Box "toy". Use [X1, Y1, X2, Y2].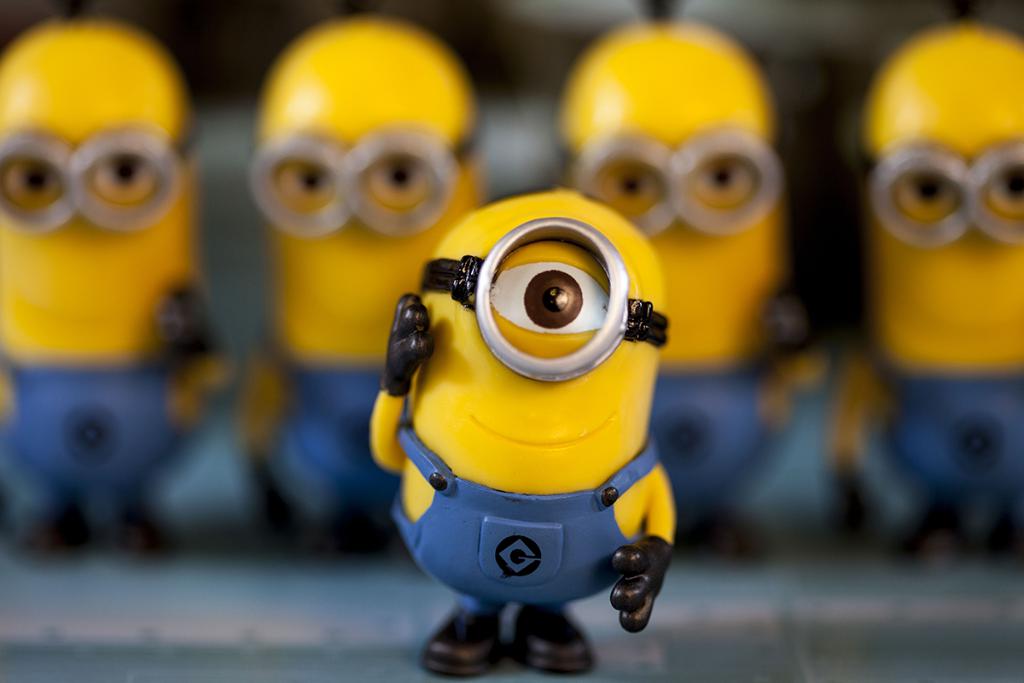
[369, 211, 703, 665].
